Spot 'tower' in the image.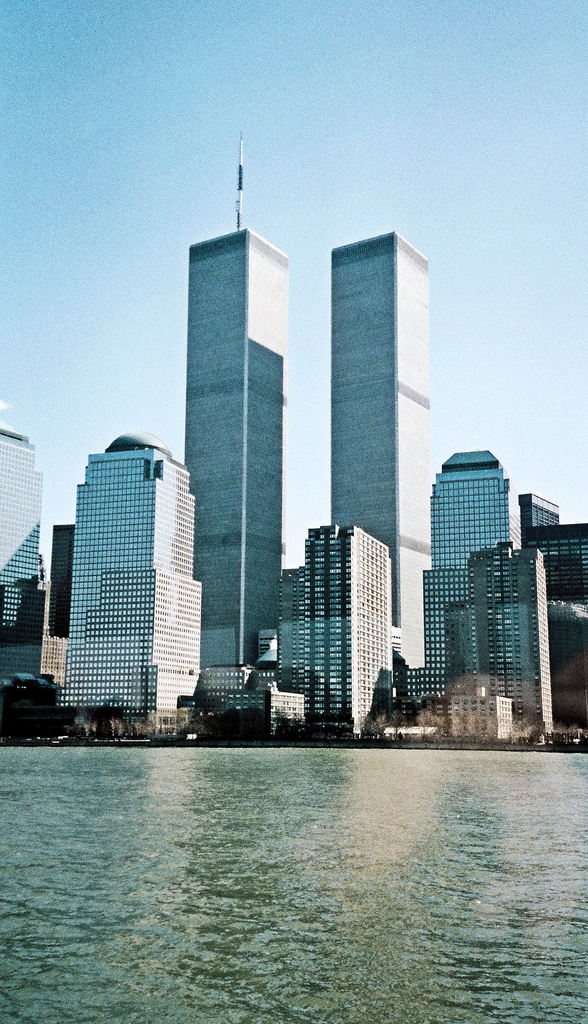
'tower' found at [140,158,325,714].
